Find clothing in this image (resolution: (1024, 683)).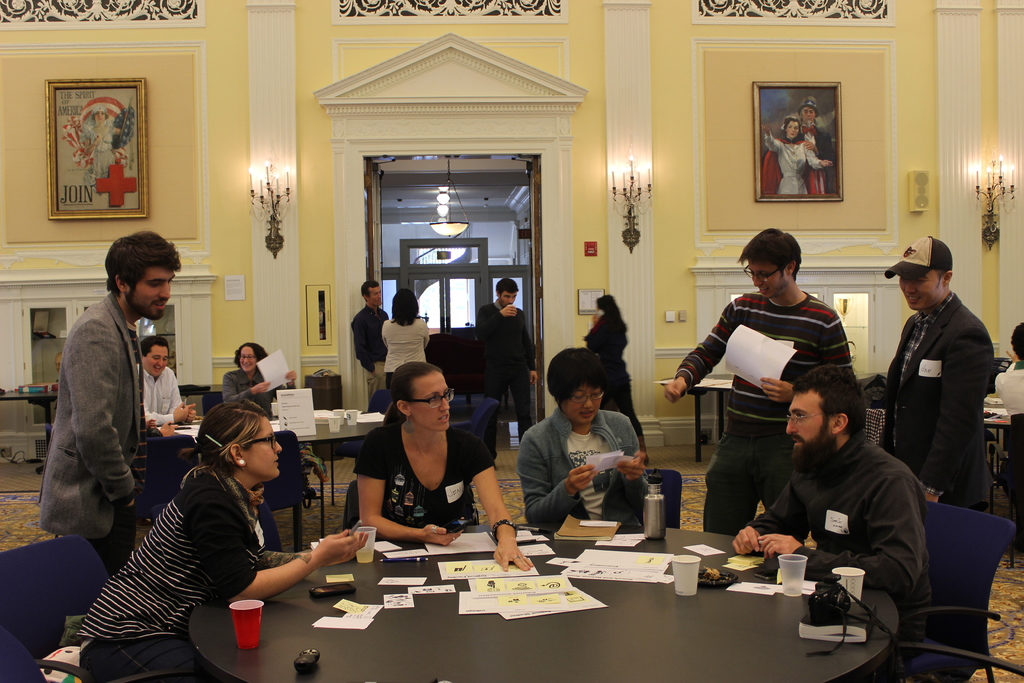
763/135/824/194.
